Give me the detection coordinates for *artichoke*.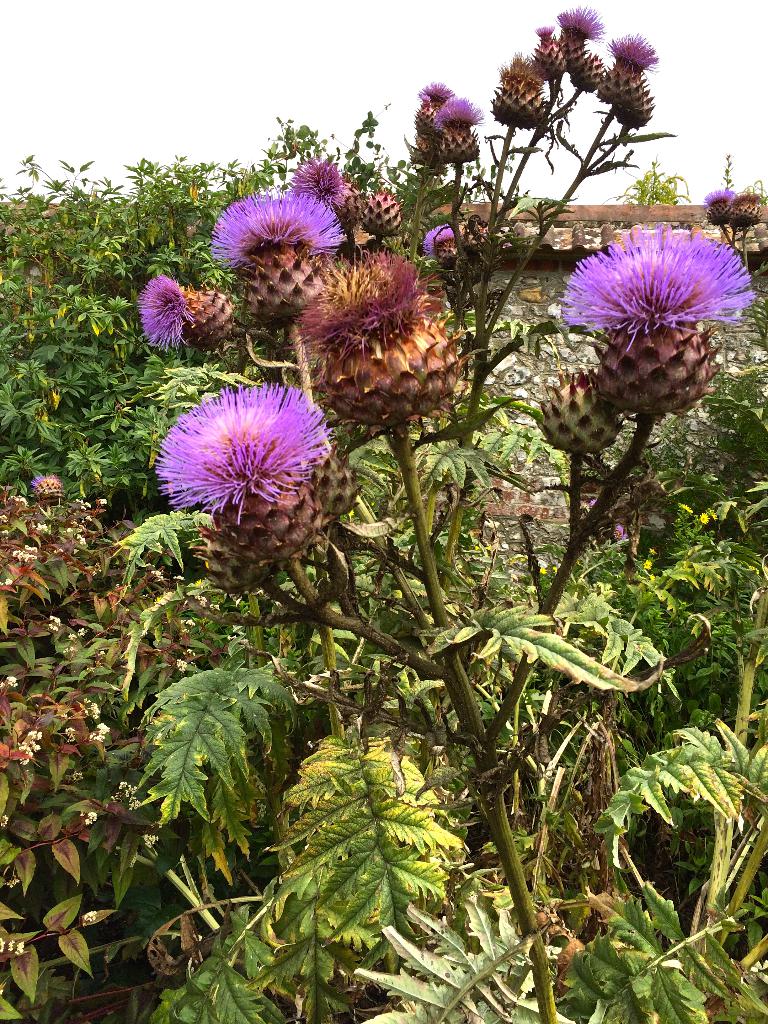
l=413, t=84, r=457, b=160.
